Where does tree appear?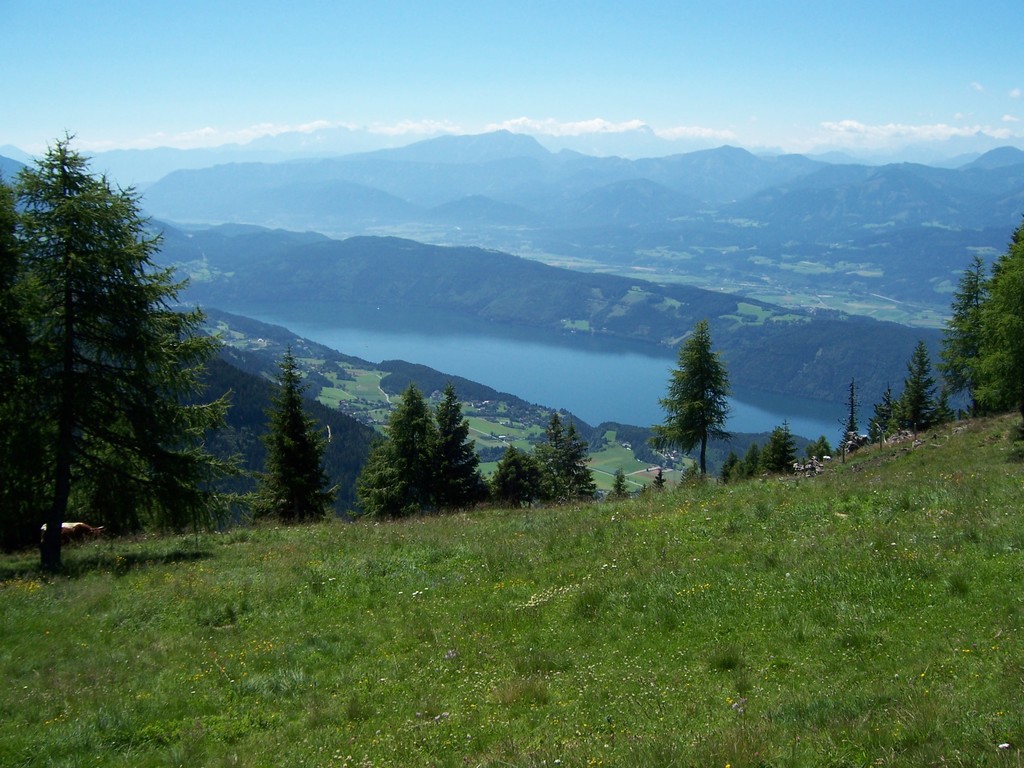
Appears at (x1=386, y1=385, x2=451, y2=516).
